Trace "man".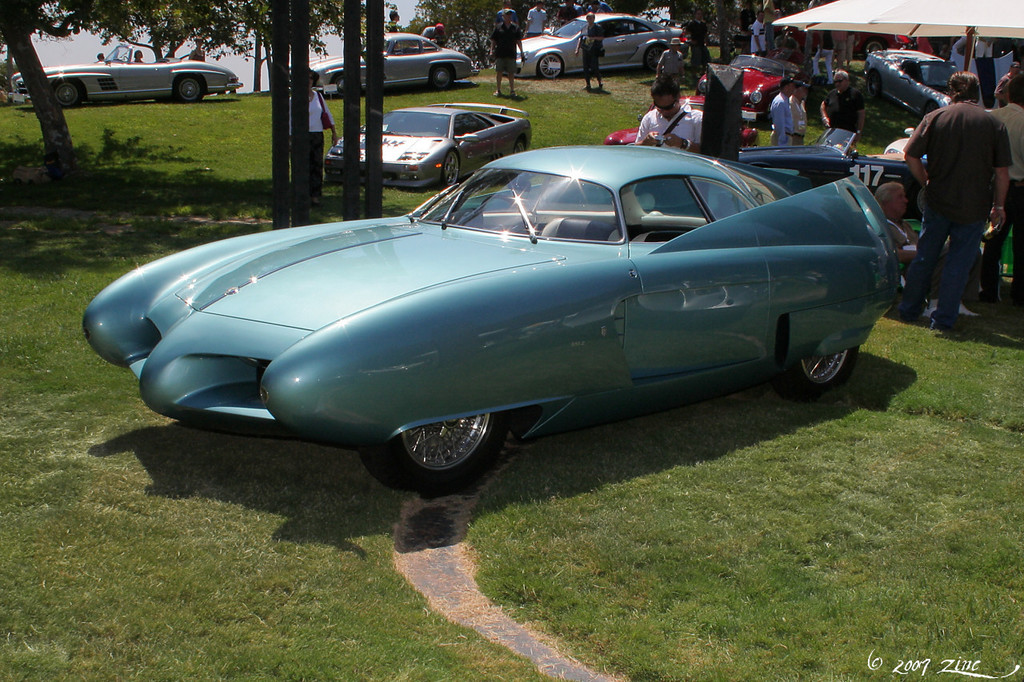
Traced to x1=774, y1=81, x2=793, y2=153.
